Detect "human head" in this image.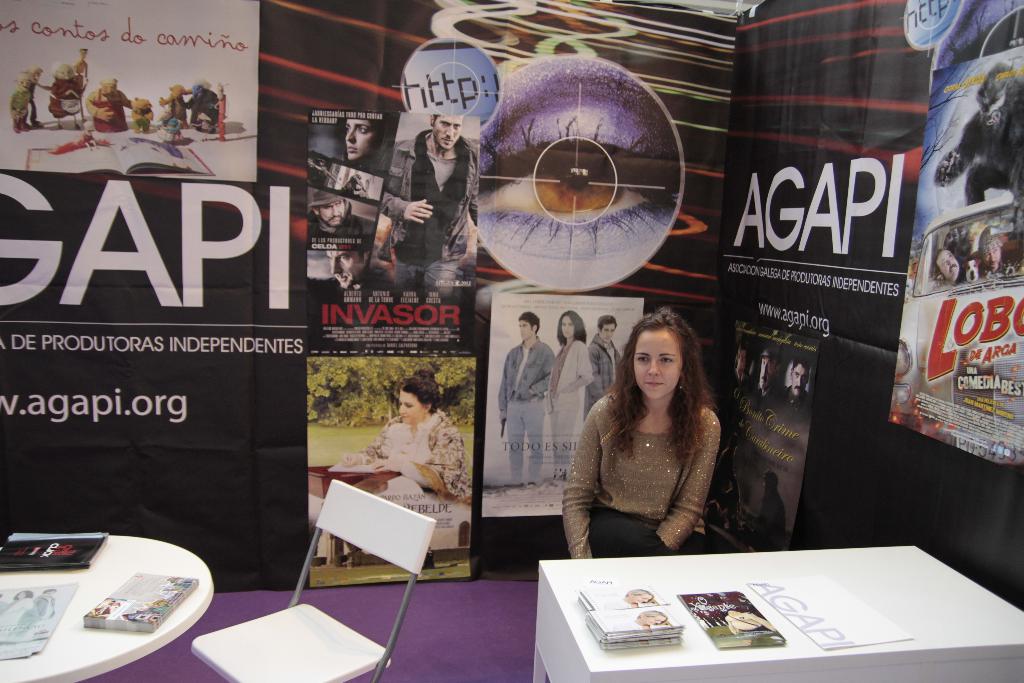
Detection: crop(615, 320, 682, 402).
